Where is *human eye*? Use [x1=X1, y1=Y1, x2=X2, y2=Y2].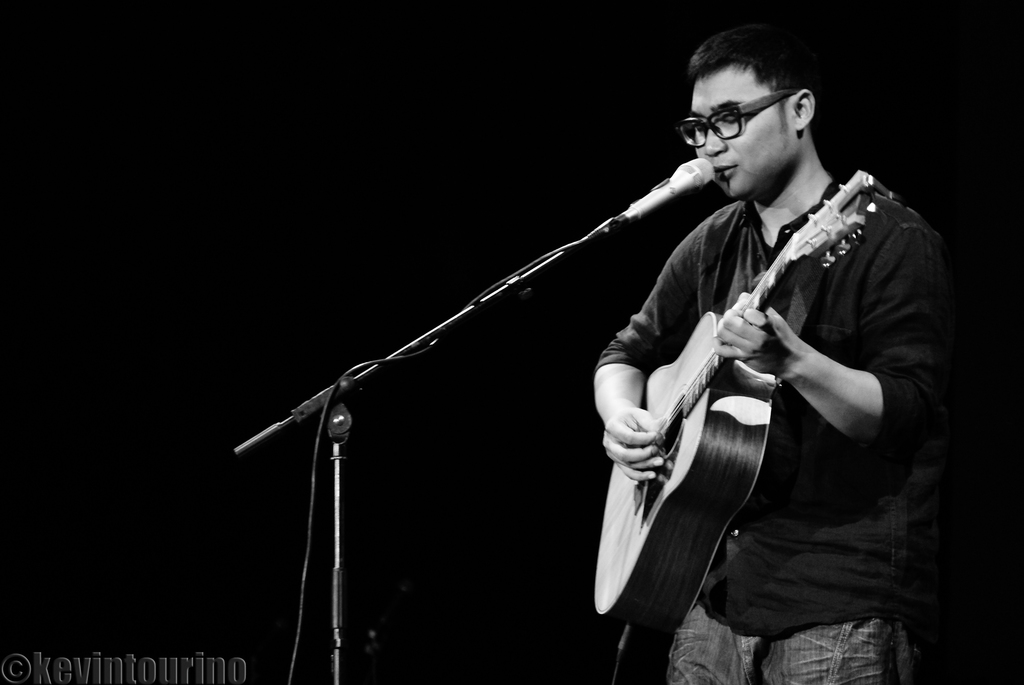
[x1=719, y1=107, x2=756, y2=127].
